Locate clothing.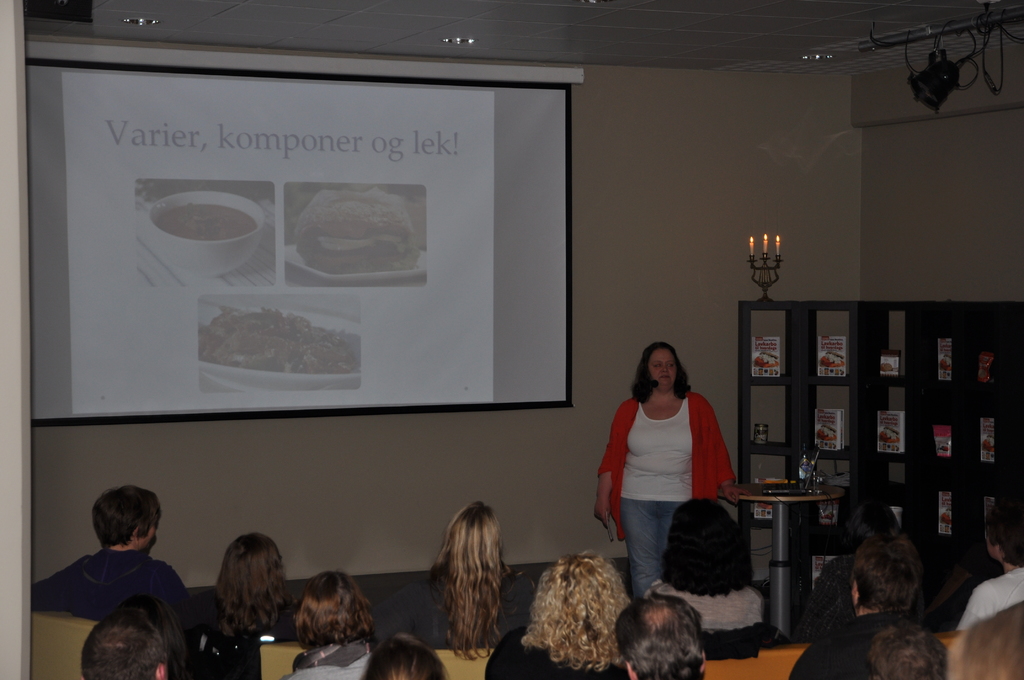
Bounding box: x1=36, y1=550, x2=187, y2=621.
